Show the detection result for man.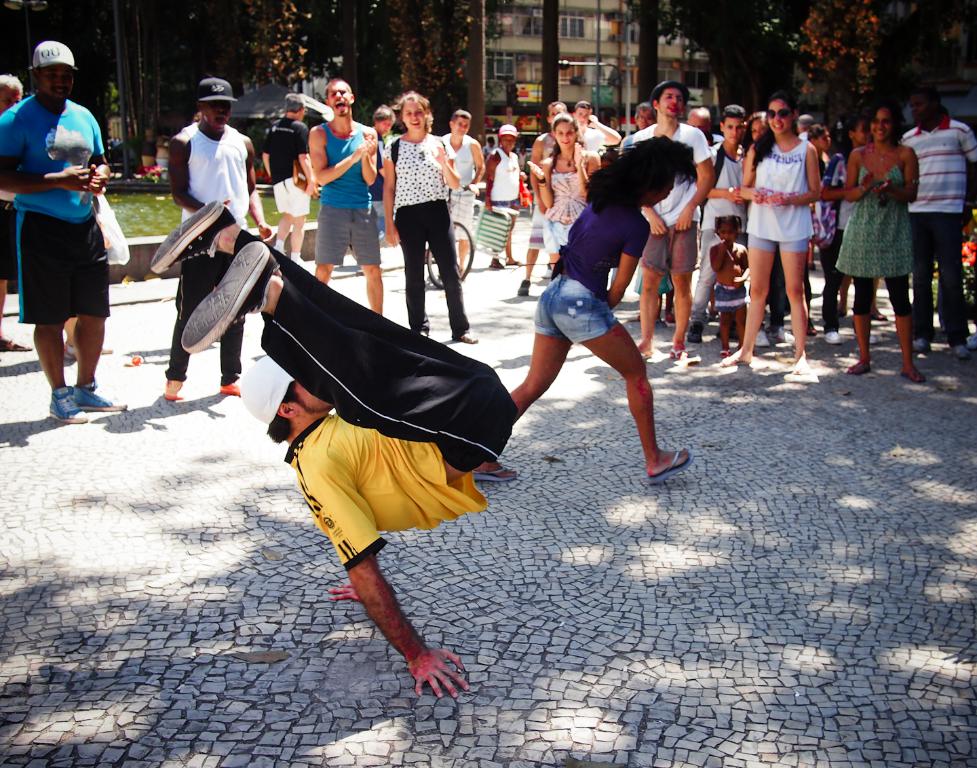
locate(522, 103, 569, 301).
